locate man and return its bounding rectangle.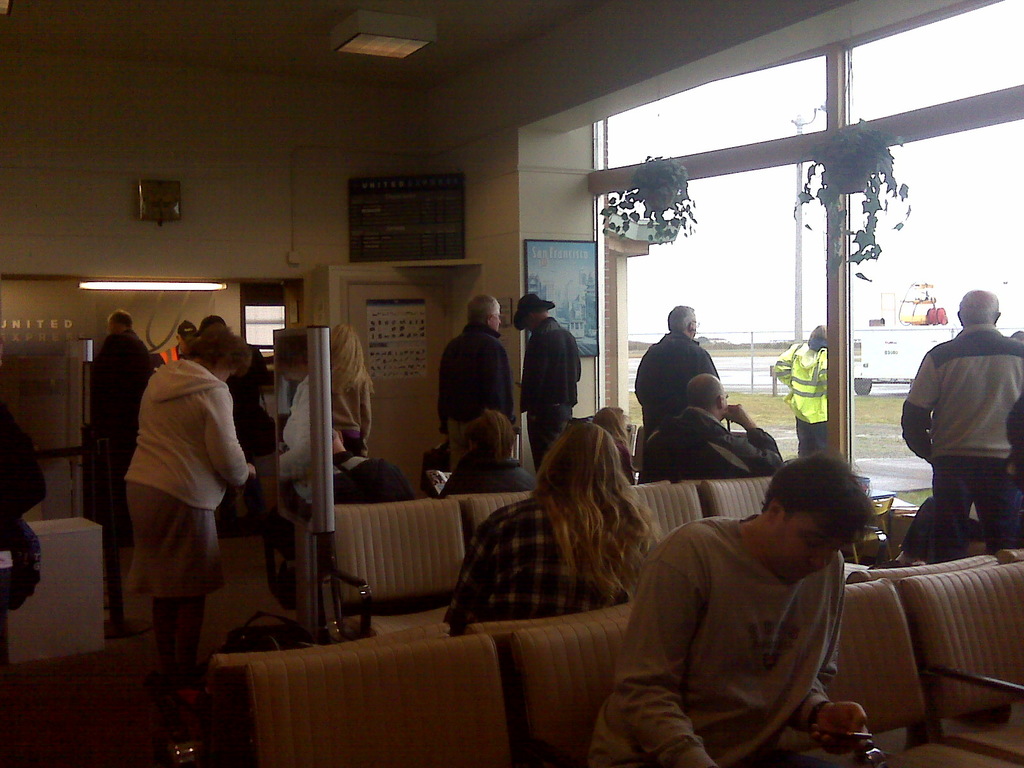
[x1=434, y1=291, x2=509, y2=474].
